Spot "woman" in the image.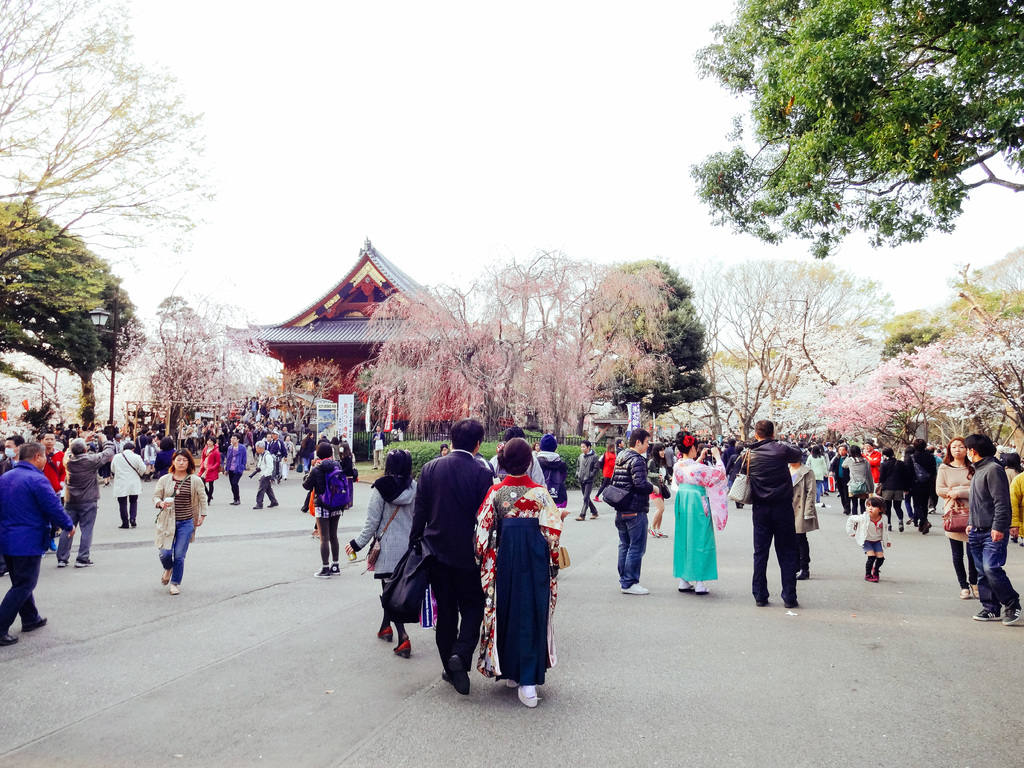
"woman" found at crop(644, 443, 668, 538).
